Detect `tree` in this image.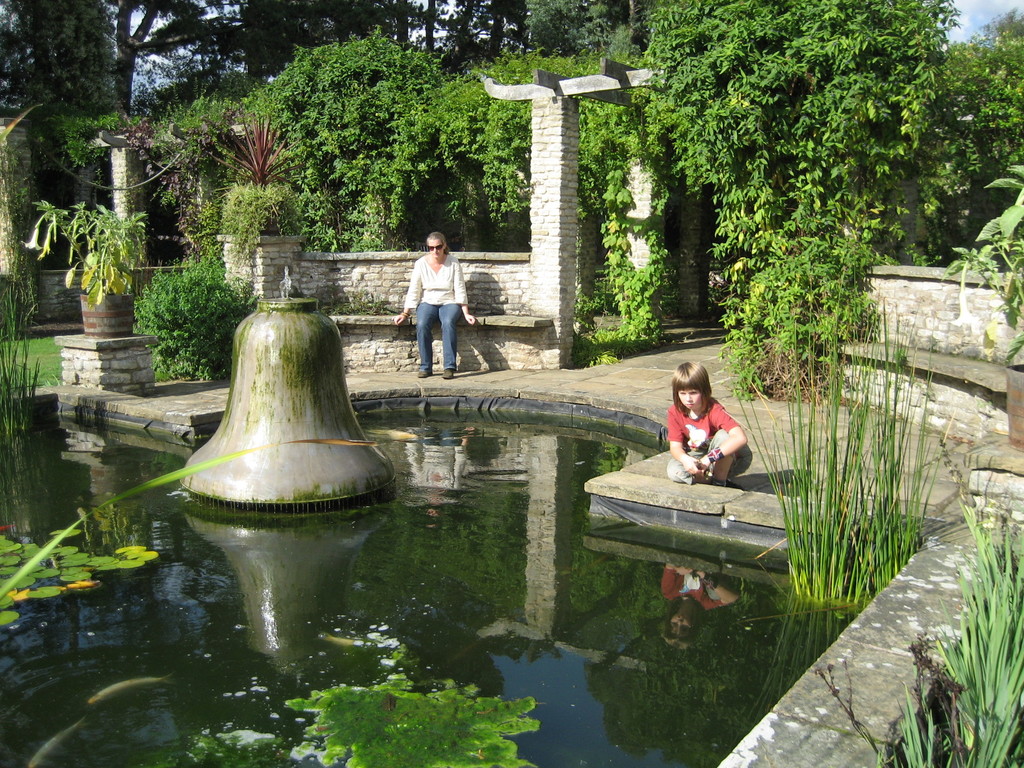
Detection: l=135, t=92, r=319, b=227.
